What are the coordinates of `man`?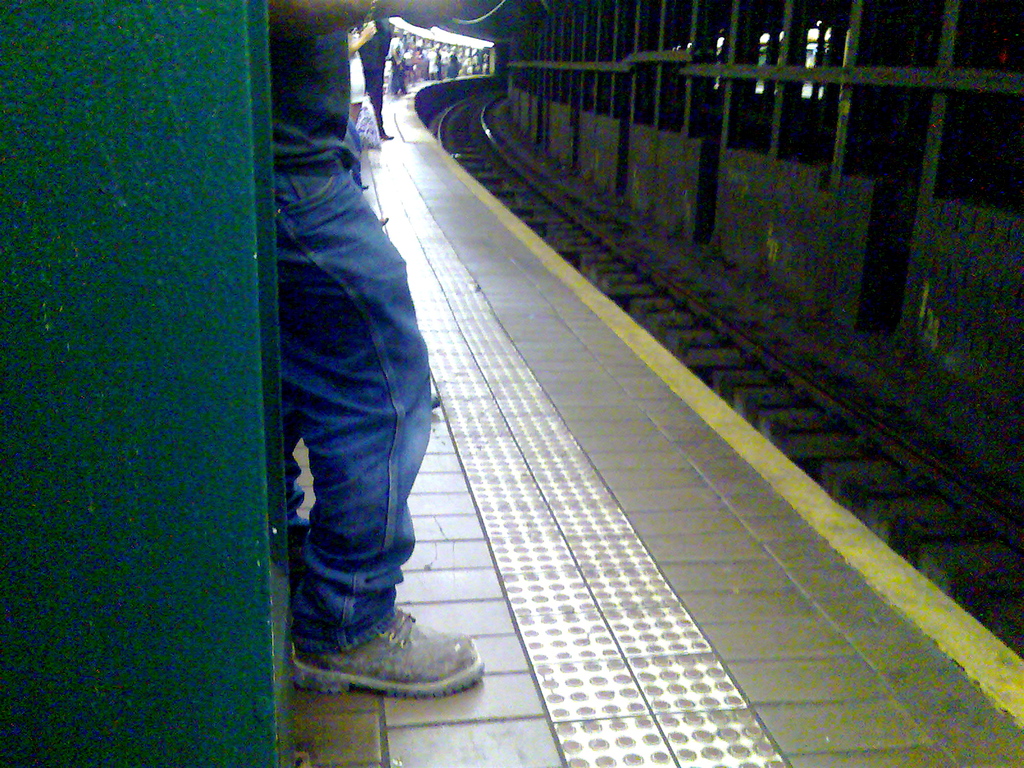
box=[356, 12, 399, 140].
